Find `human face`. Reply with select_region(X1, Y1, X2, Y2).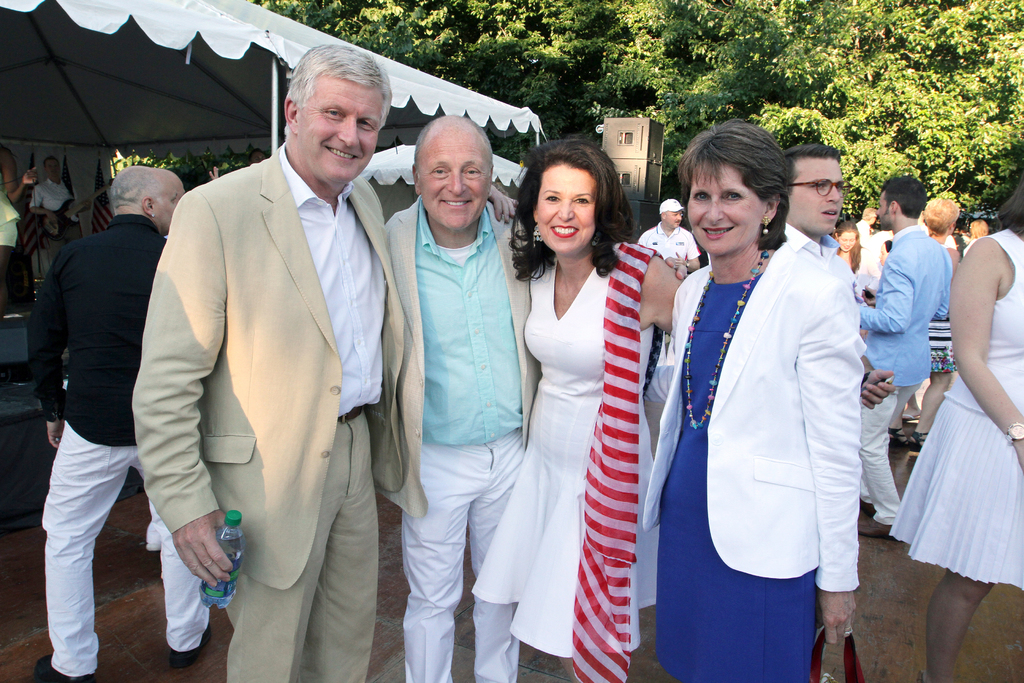
select_region(44, 160, 60, 178).
